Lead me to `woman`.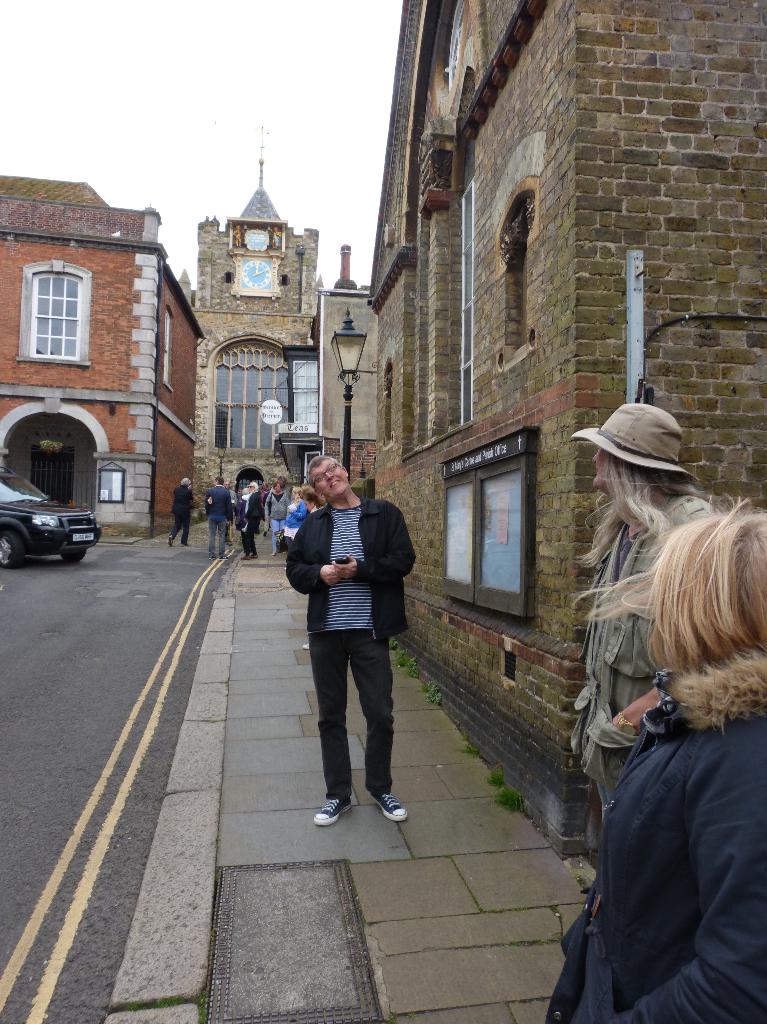
Lead to detection(264, 481, 287, 554).
